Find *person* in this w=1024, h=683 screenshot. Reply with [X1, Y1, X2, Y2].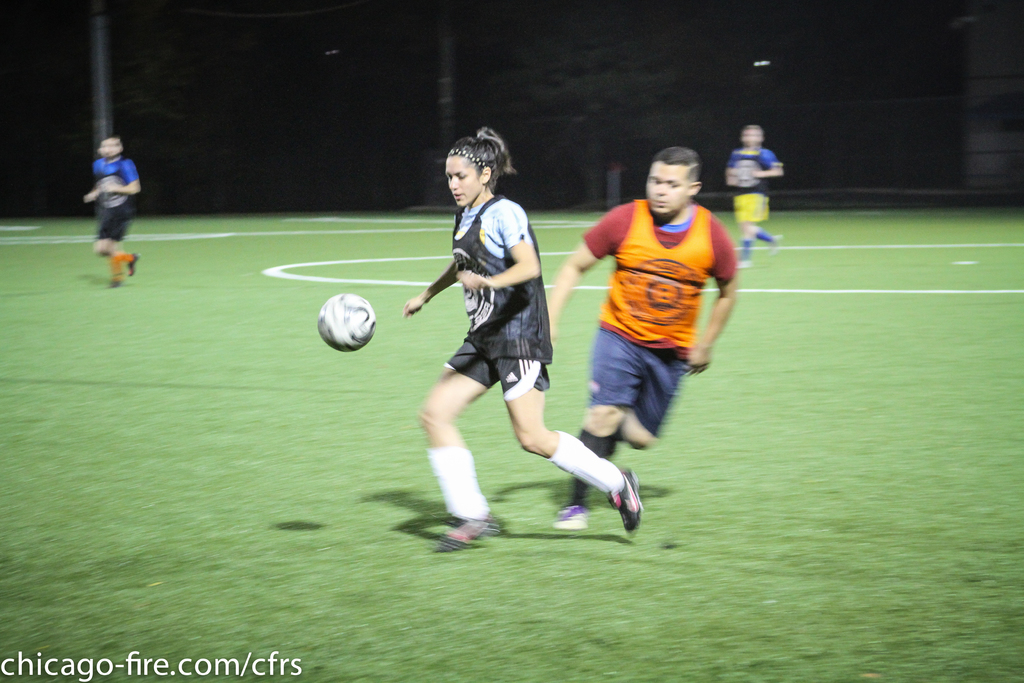
[75, 133, 134, 298].
